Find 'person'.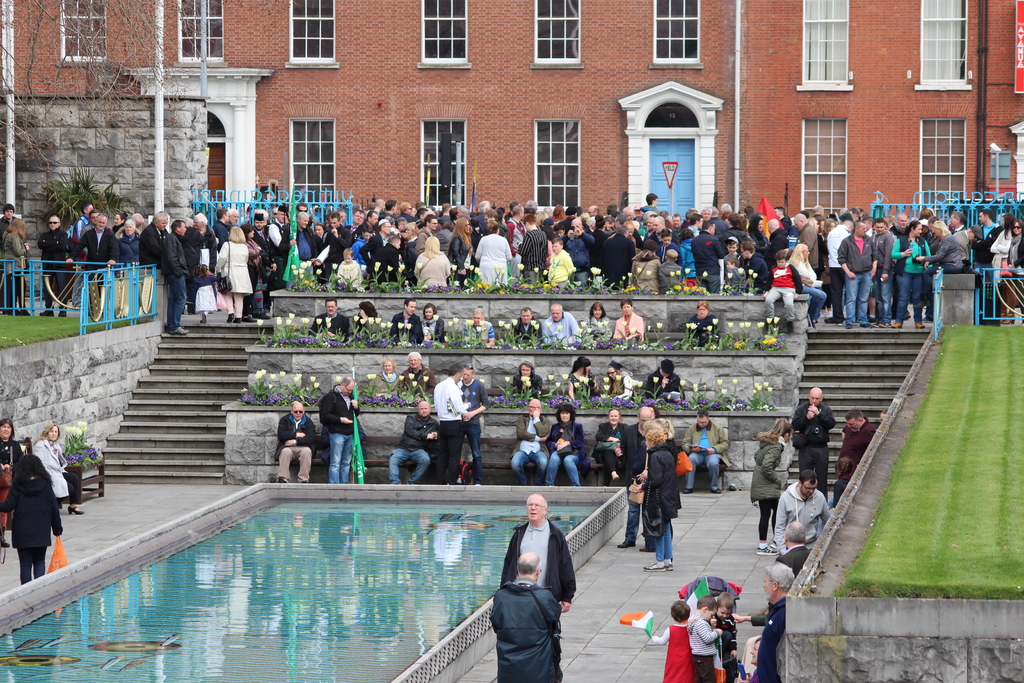
detection(639, 431, 694, 573).
